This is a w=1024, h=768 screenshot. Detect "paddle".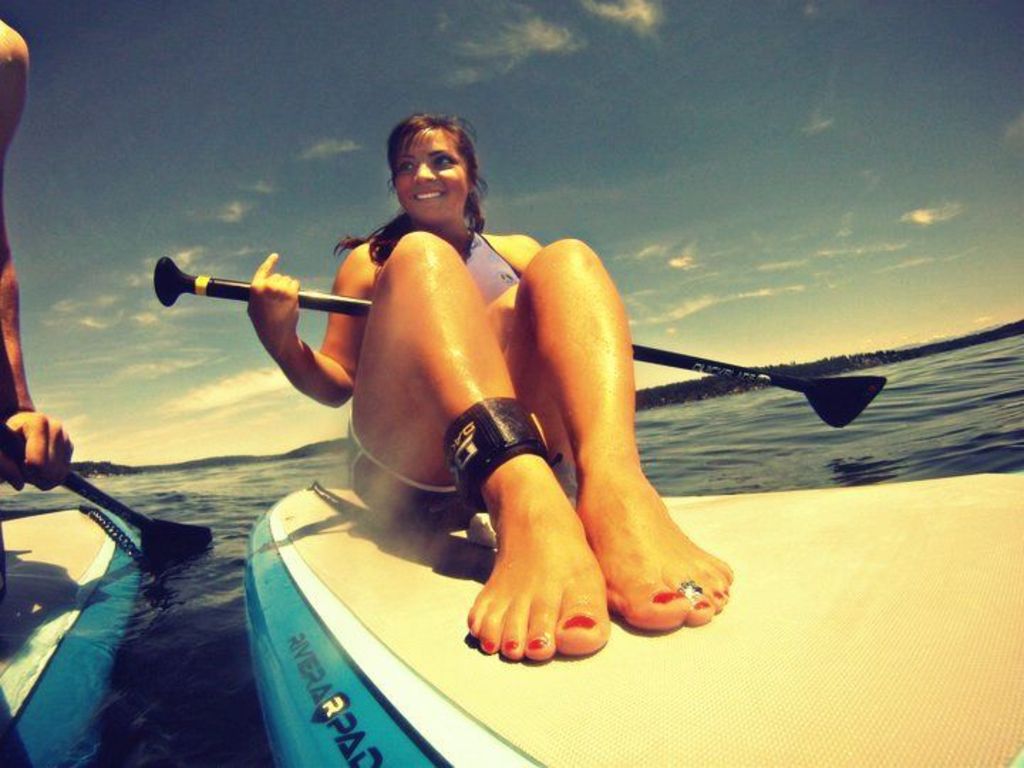
(0, 408, 212, 563).
